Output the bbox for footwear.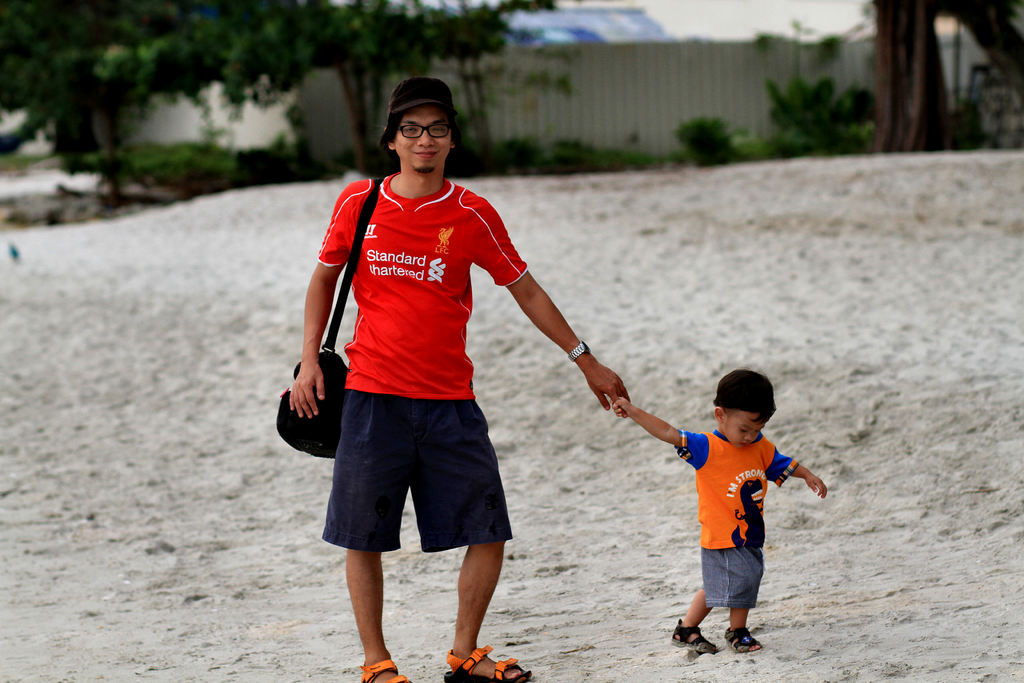
bbox(727, 627, 762, 654).
